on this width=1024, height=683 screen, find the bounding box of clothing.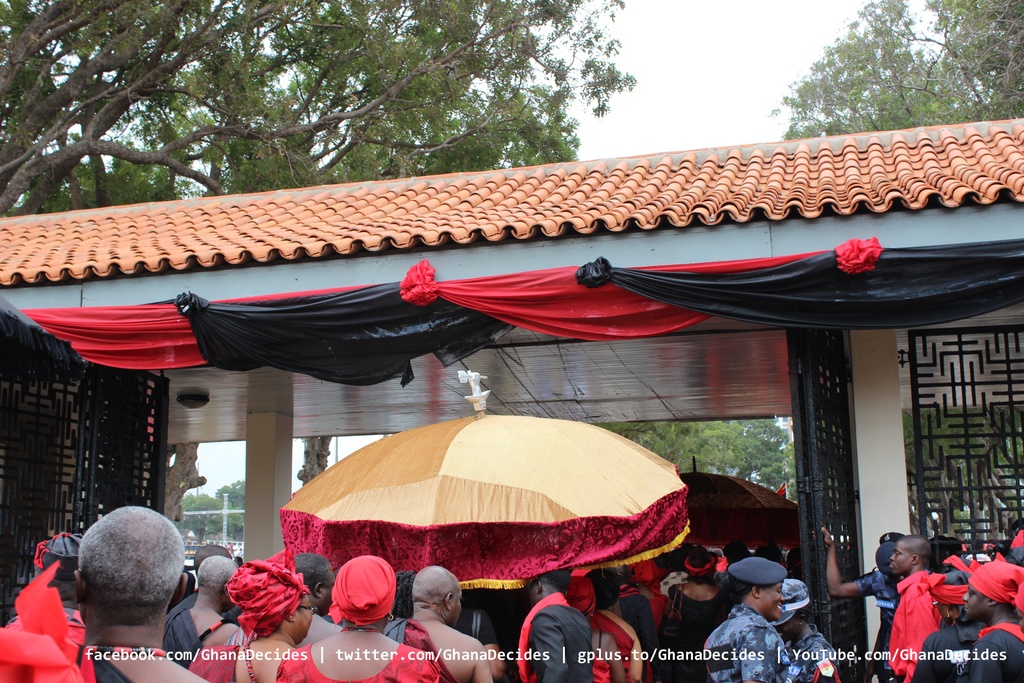
Bounding box: <box>957,621,1023,679</box>.
